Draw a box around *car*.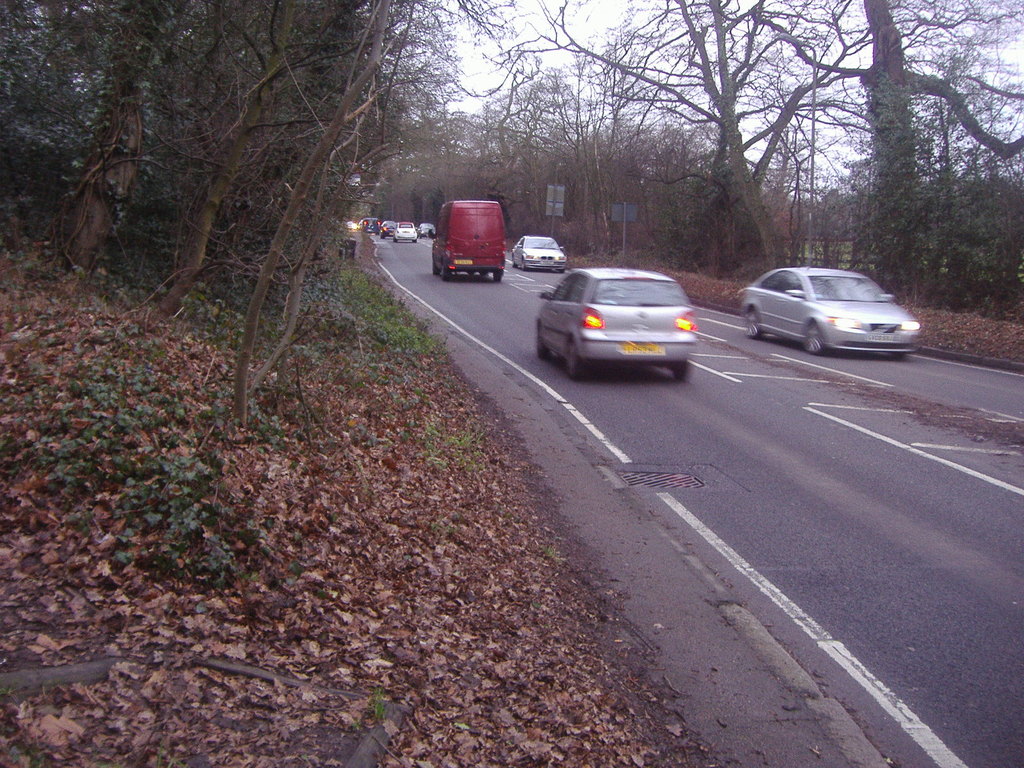
[381, 223, 399, 230].
